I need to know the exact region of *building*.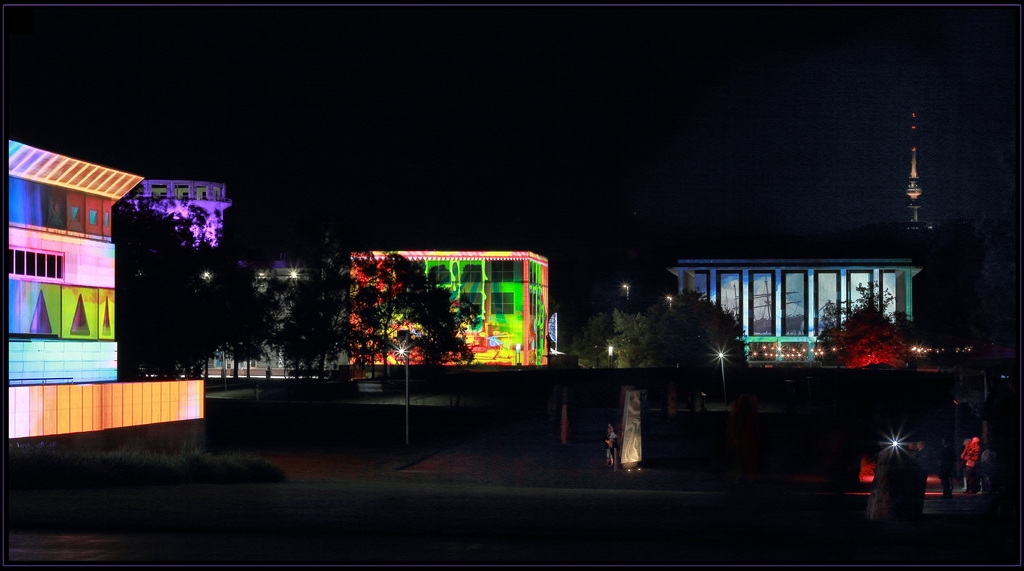
Region: <bbox>124, 178, 235, 244</bbox>.
